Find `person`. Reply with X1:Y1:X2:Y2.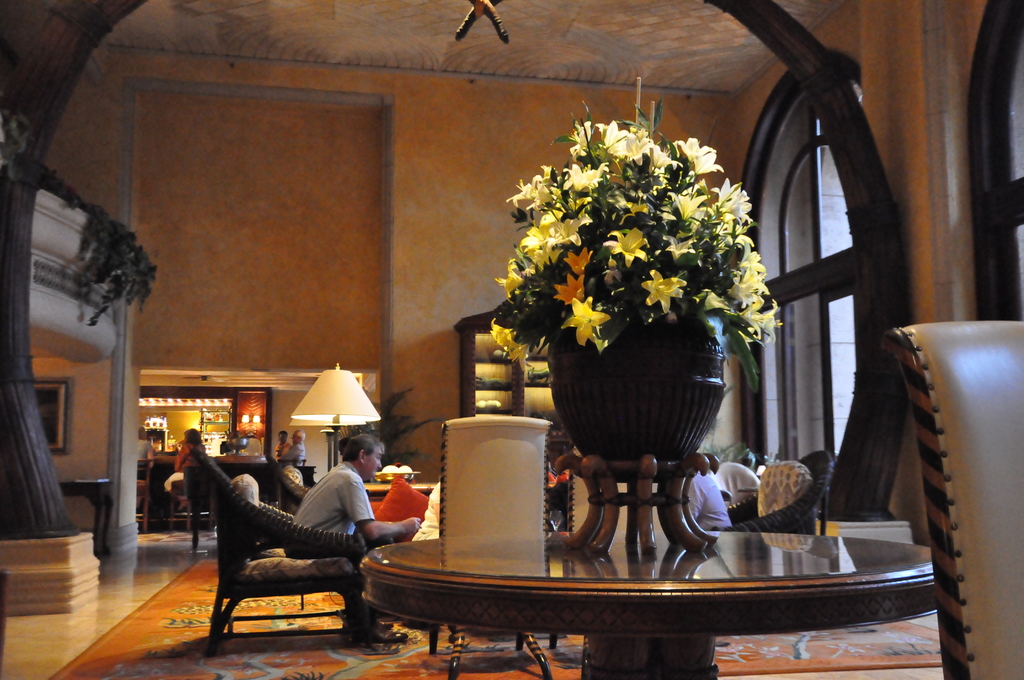
134:428:155:460.
